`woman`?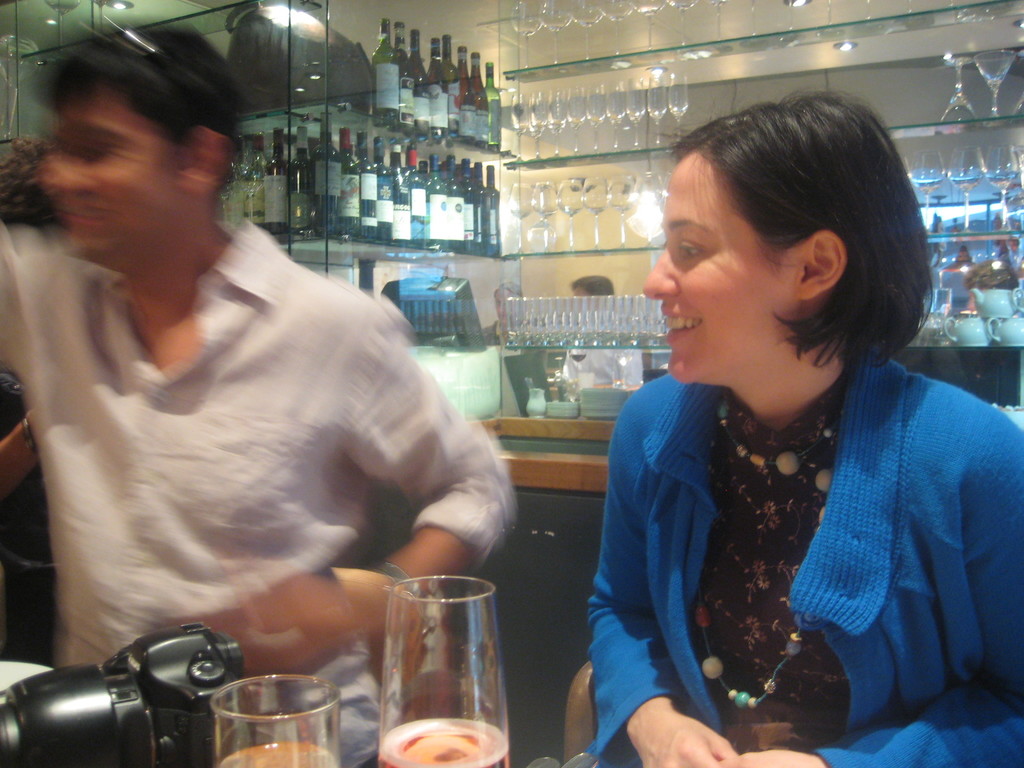
(left=539, top=91, right=998, bottom=754)
